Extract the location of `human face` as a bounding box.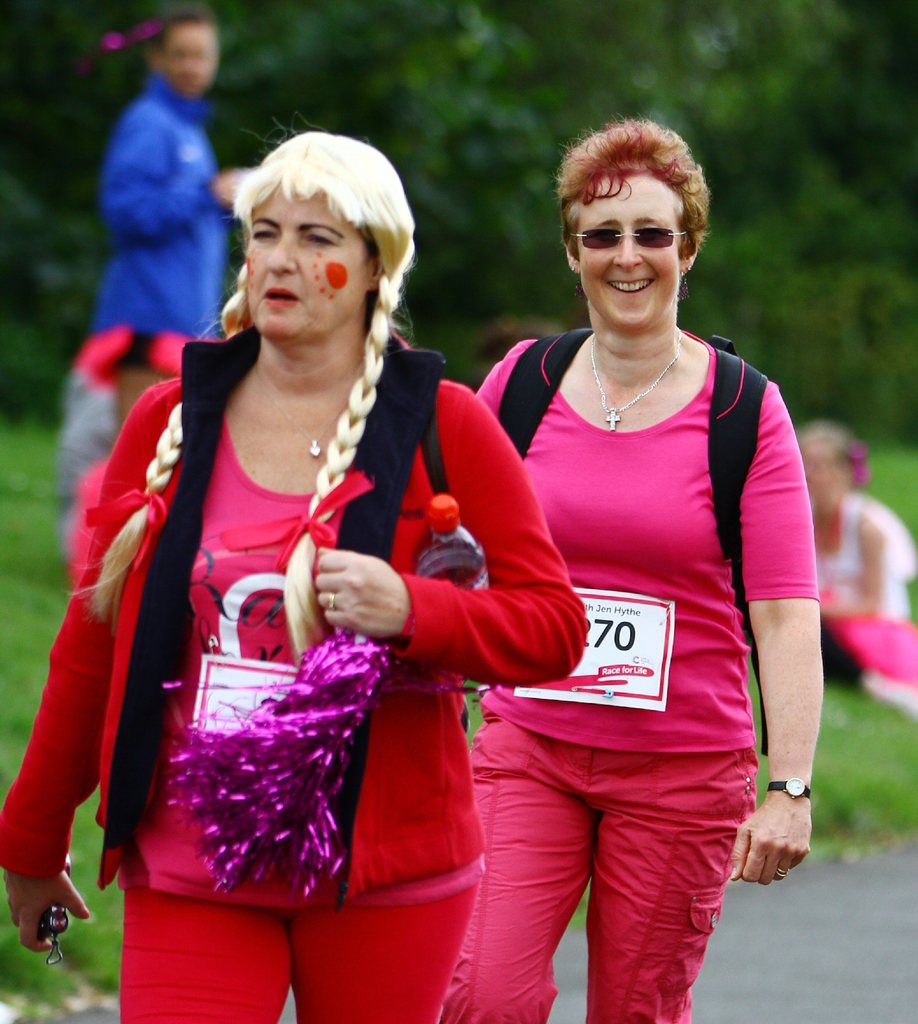
<region>577, 175, 680, 328</region>.
